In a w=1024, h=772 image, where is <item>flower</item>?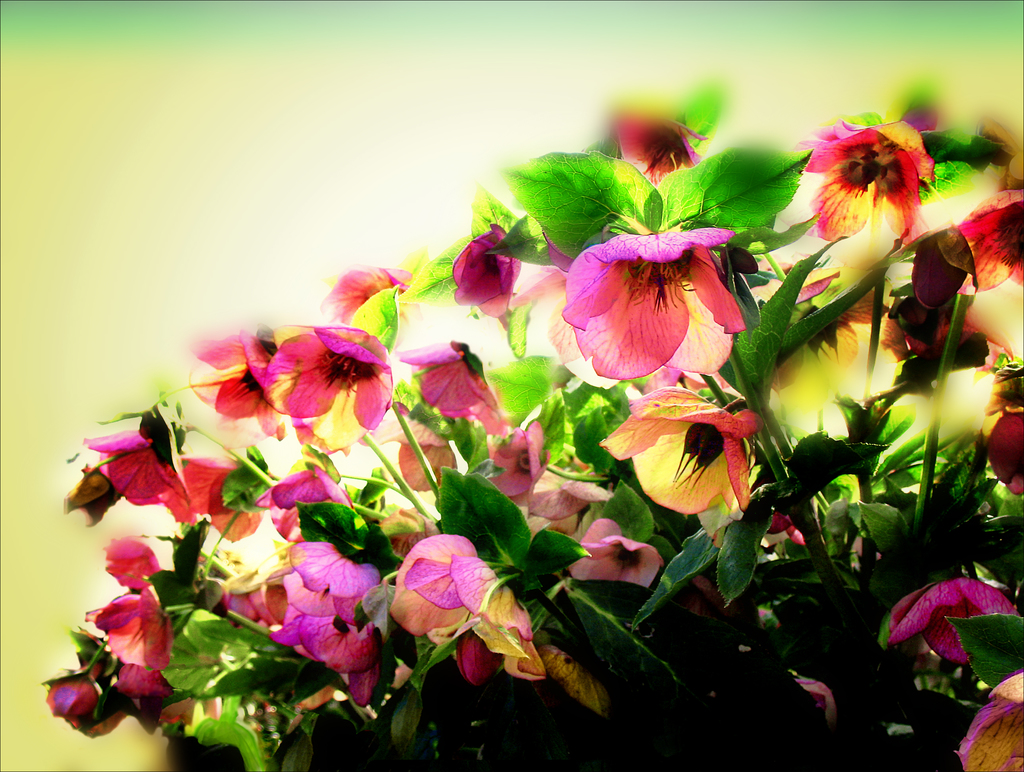
box=[557, 206, 753, 377].
